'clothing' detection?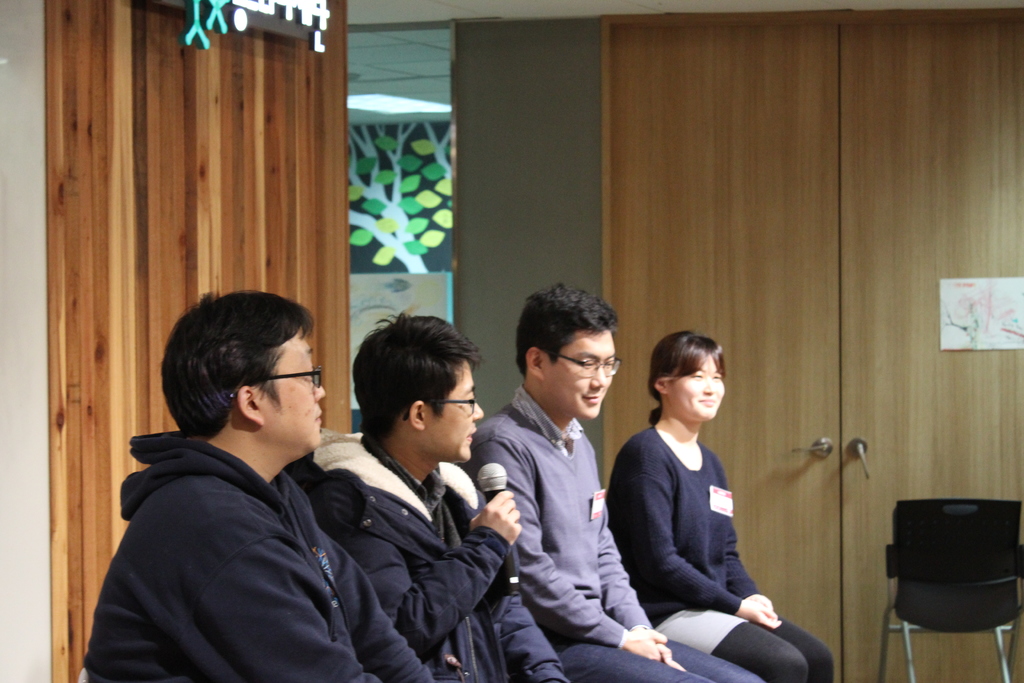
<region>86, 369, 435, 682</region>
